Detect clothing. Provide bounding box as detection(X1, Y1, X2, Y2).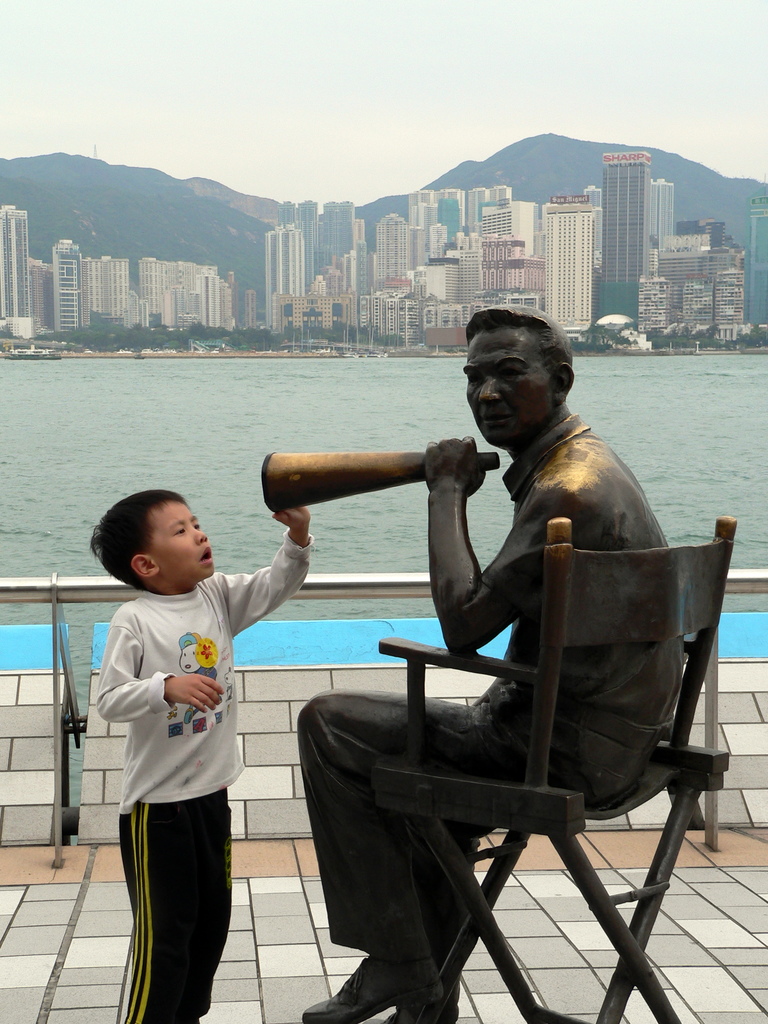
detection(425, 412, 695, 748).
